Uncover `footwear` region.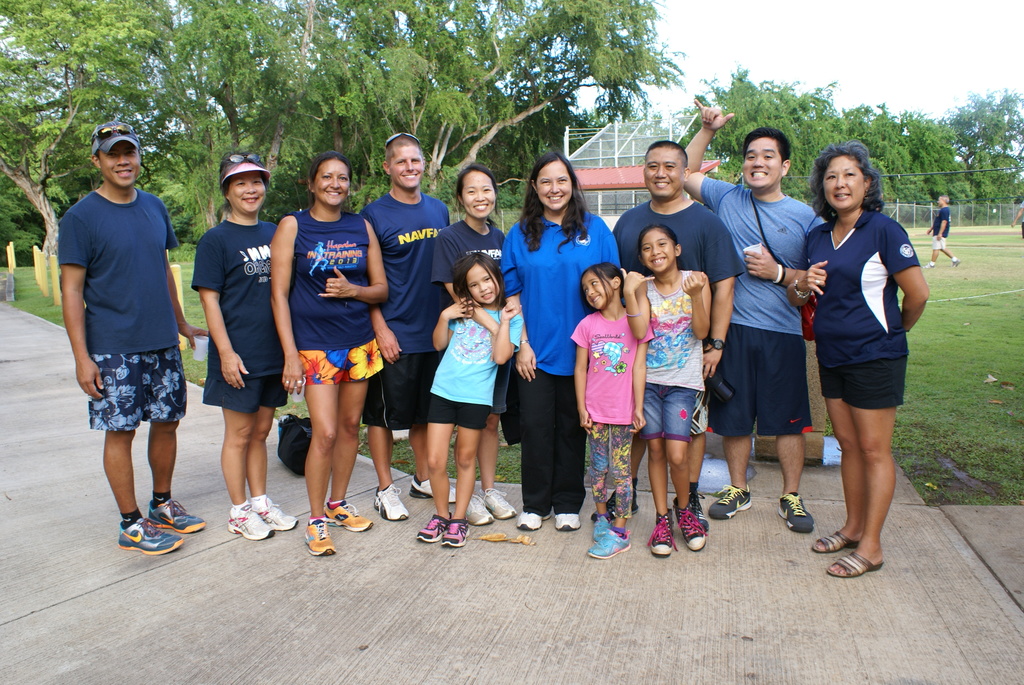
Uncovered: detection(304, 515, 333, 555).
